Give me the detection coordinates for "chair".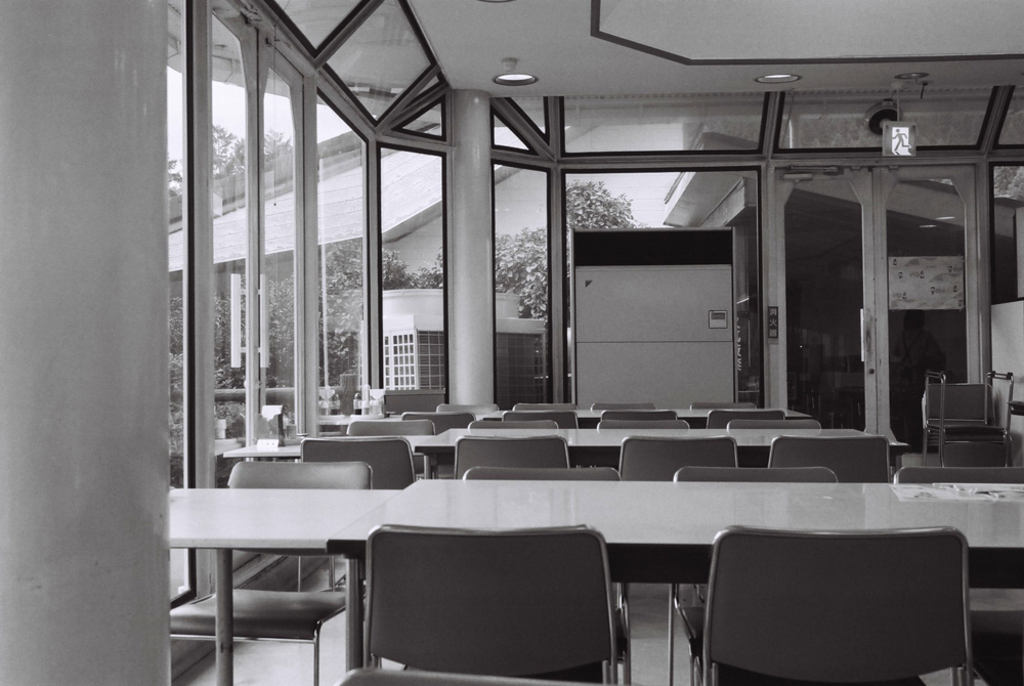
bbox=(602, 405, 679, 419).
